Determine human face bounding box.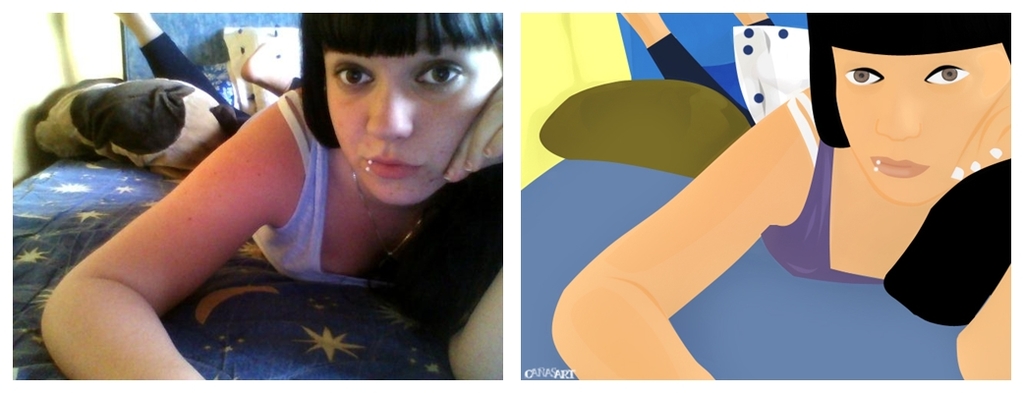
Determined: left=326, top=16, right=501, bottom=197.
